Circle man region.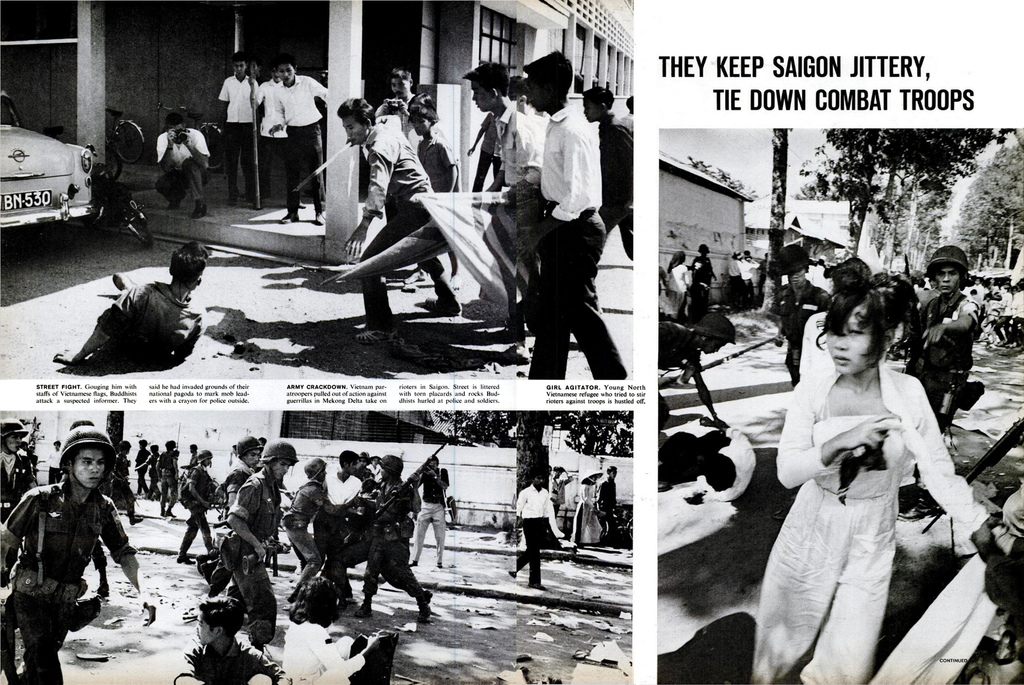
Region: {"x1": 4, "y1": 415, "x2": 34, "y2": 522}.
